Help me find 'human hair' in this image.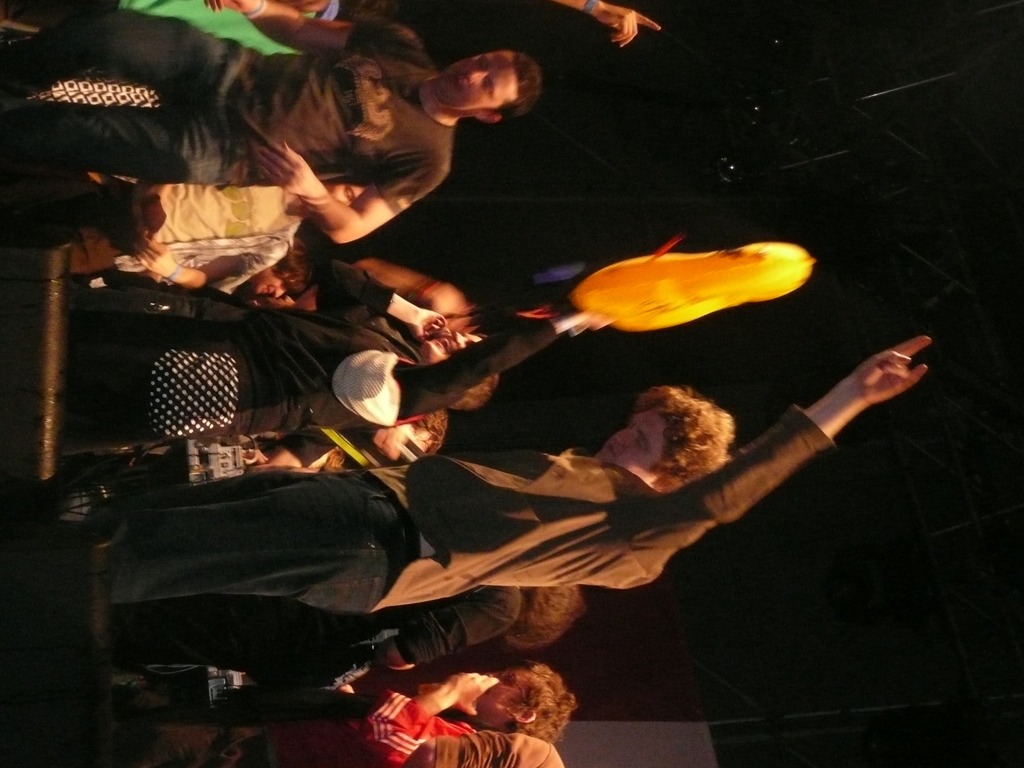
Found it: <box>421,413,453,458</box>.
